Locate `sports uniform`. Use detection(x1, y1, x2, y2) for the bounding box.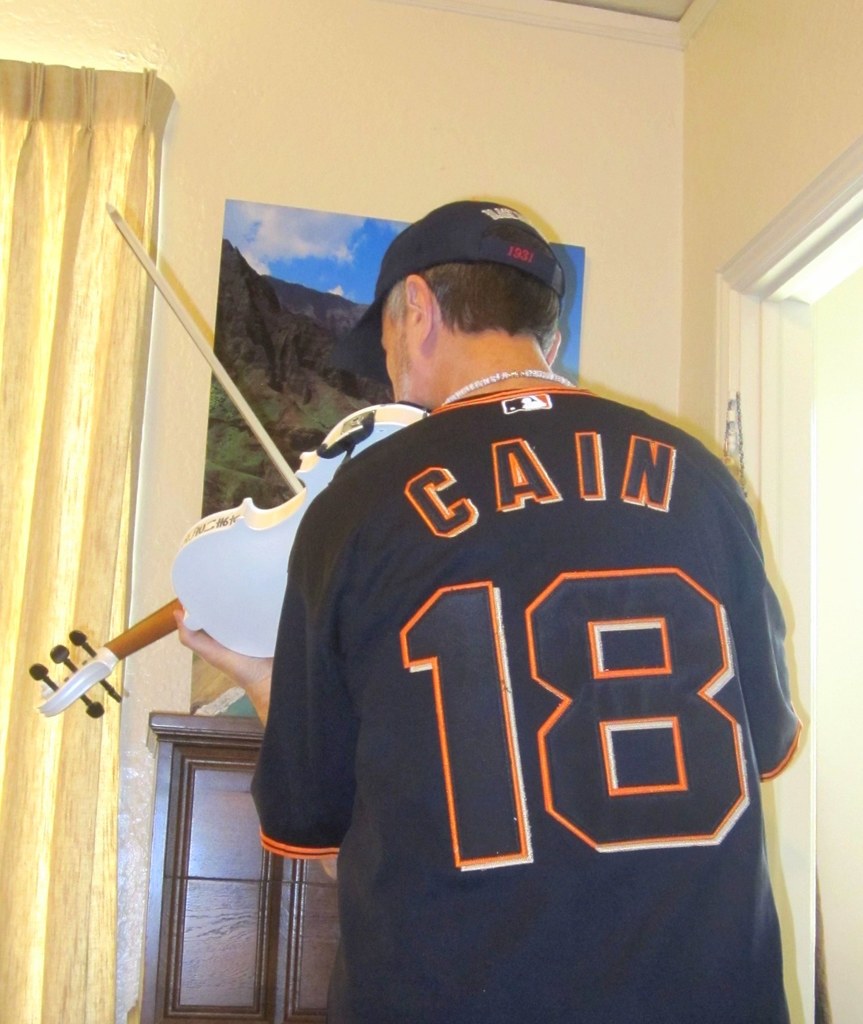
detection(165, 218, 827, 1002).
